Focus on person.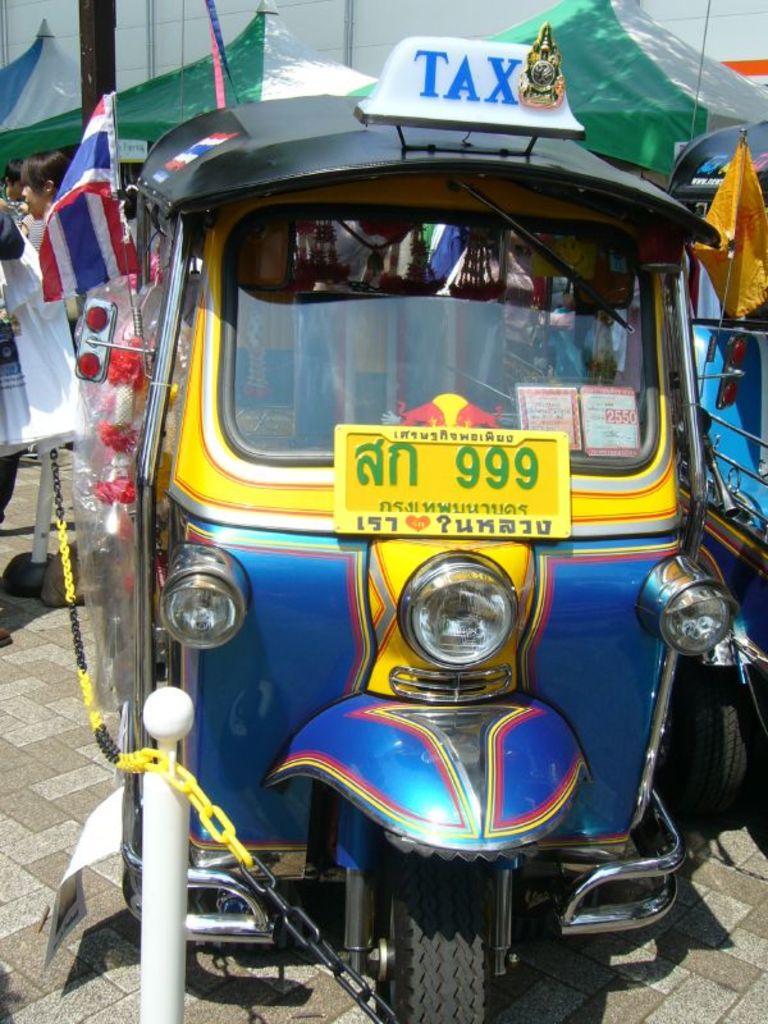
Focused at detection(13, 147, 72, 255).
